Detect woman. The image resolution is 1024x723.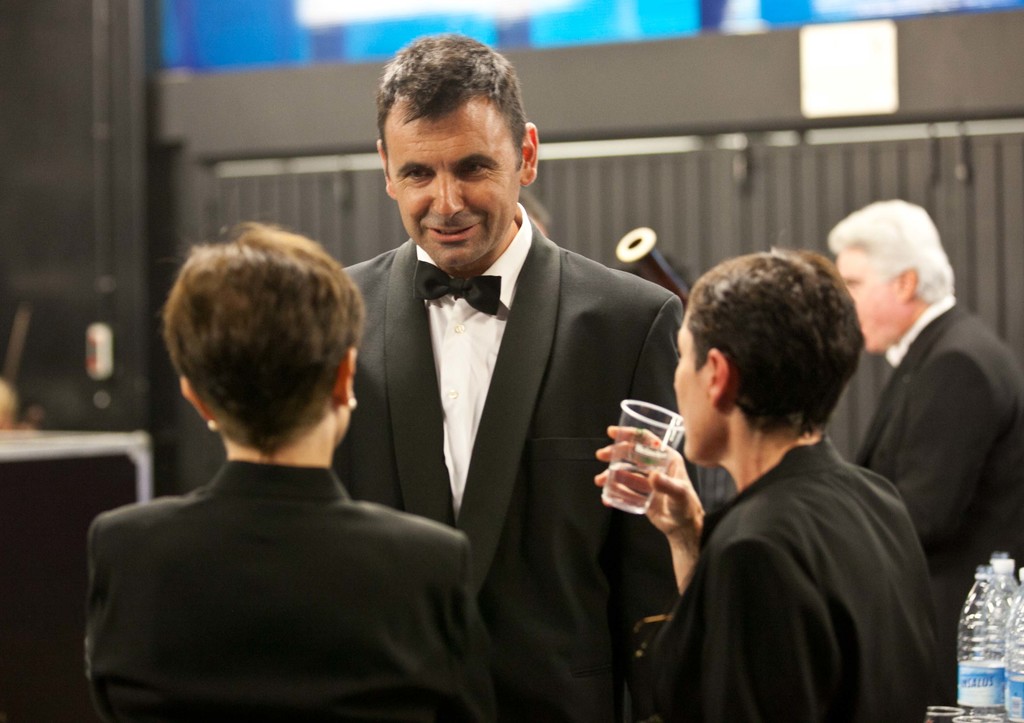
[left=632, top=215, right=927, bottom=722].
